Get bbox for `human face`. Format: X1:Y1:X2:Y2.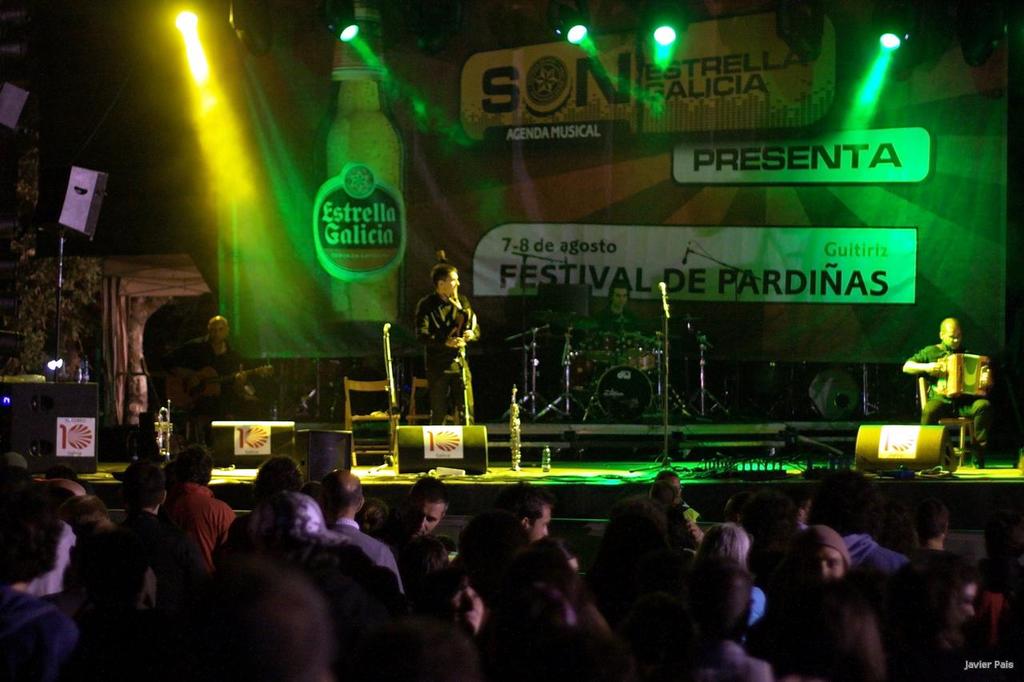
941:330:959:349.
